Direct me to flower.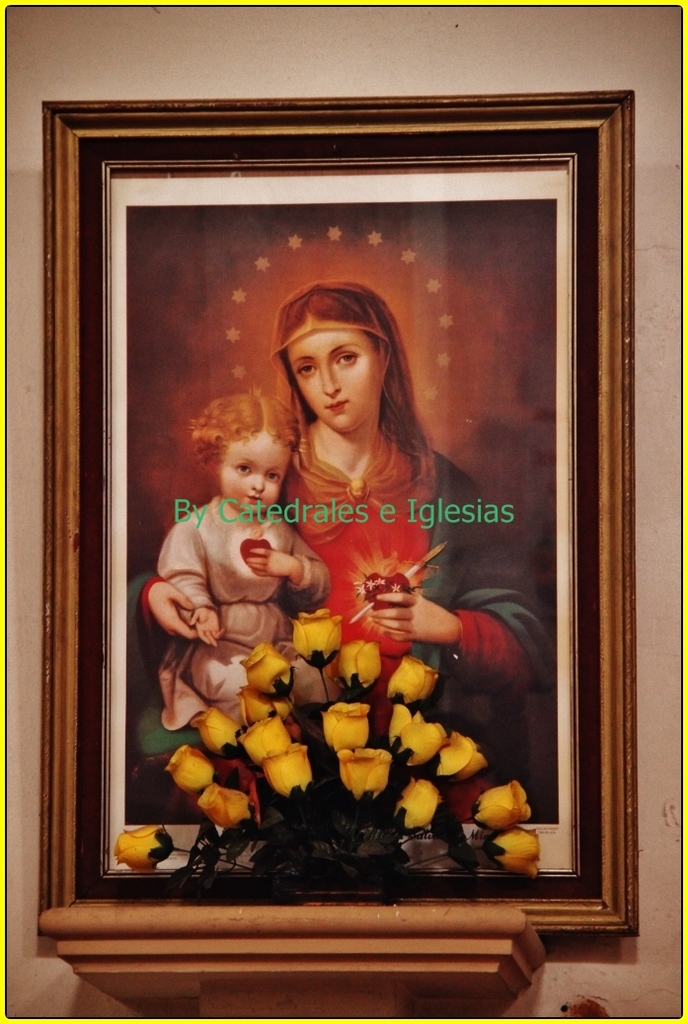
Direction: [330,631,379,695].
